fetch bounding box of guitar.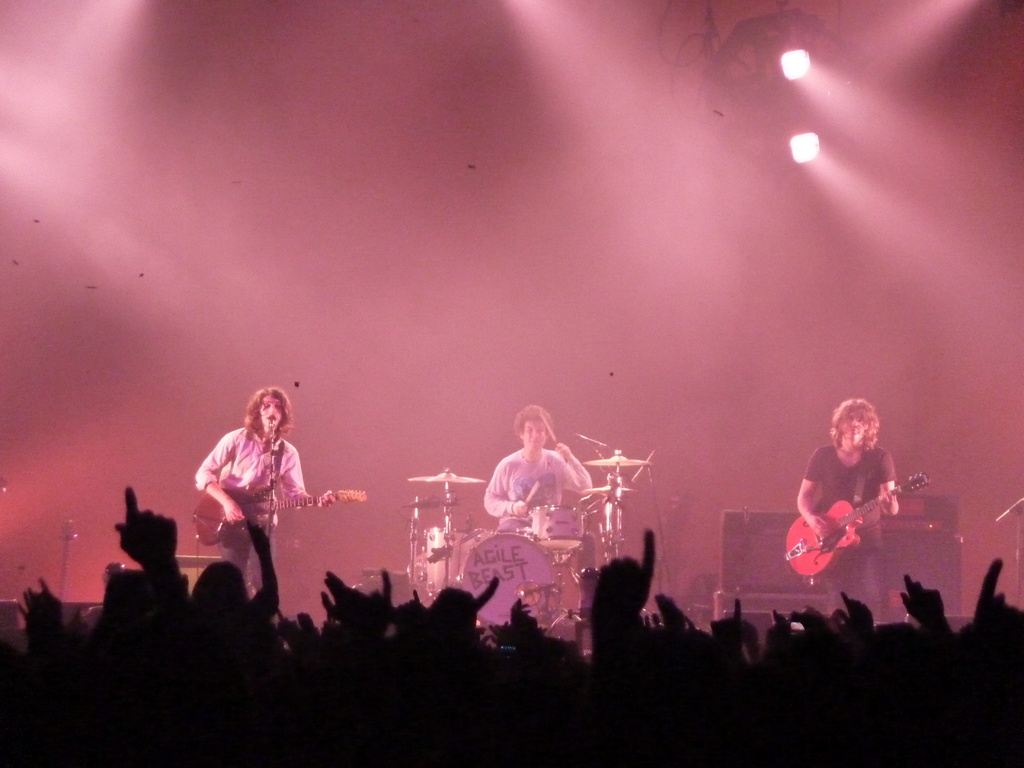
Bbox: box(795, 451, 905, 589).
